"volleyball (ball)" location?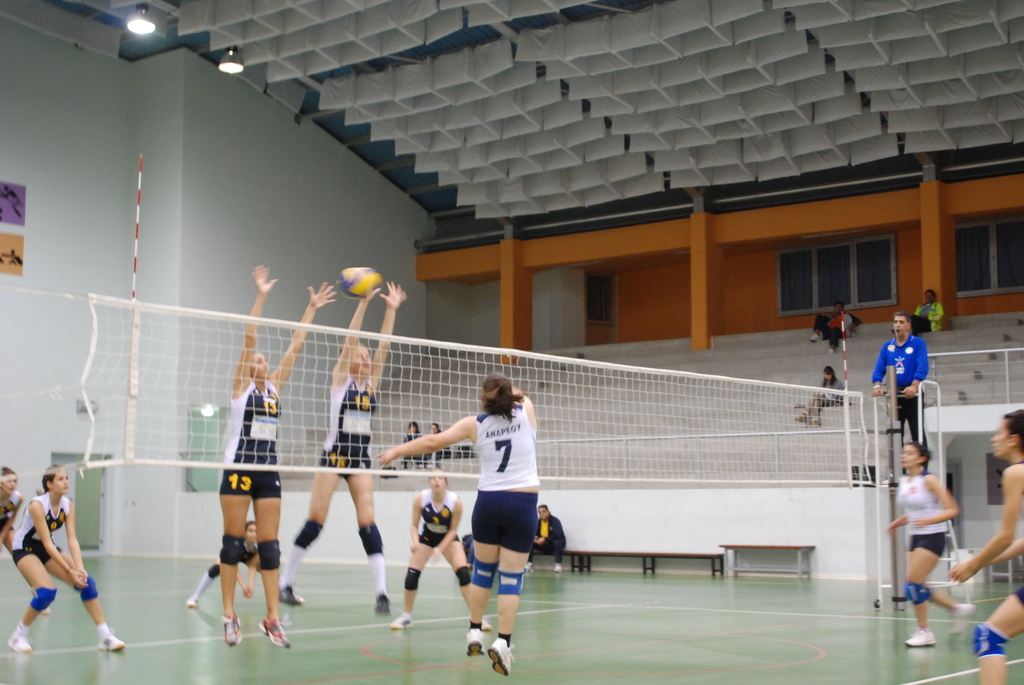
bbox=[333, 266, 383, 300]
